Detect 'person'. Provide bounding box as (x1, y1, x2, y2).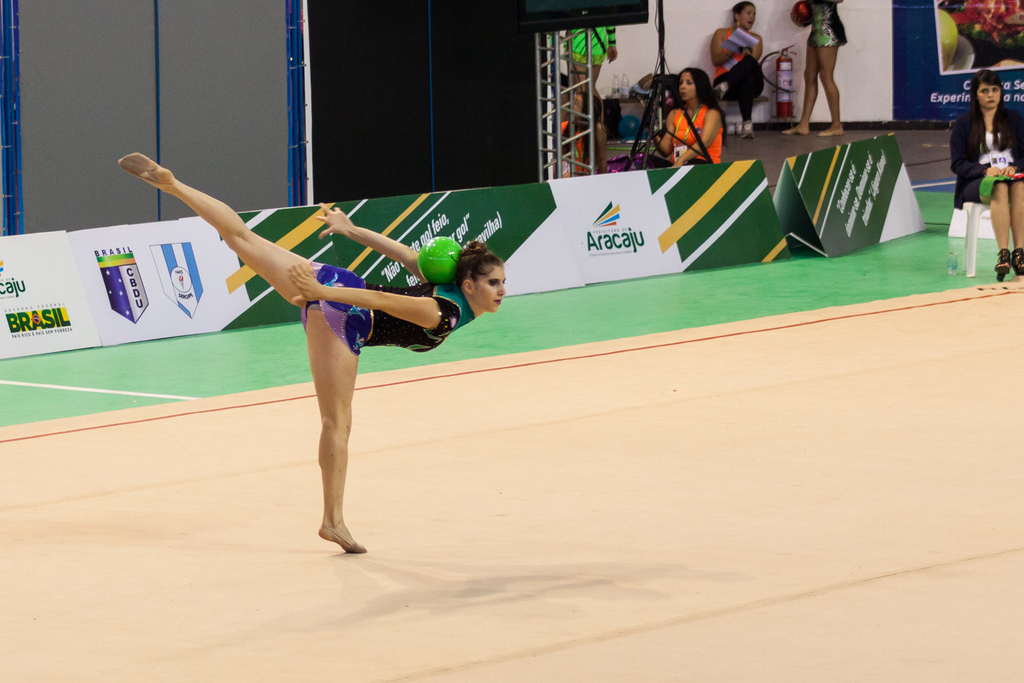
(558, 90, 614, 178).
